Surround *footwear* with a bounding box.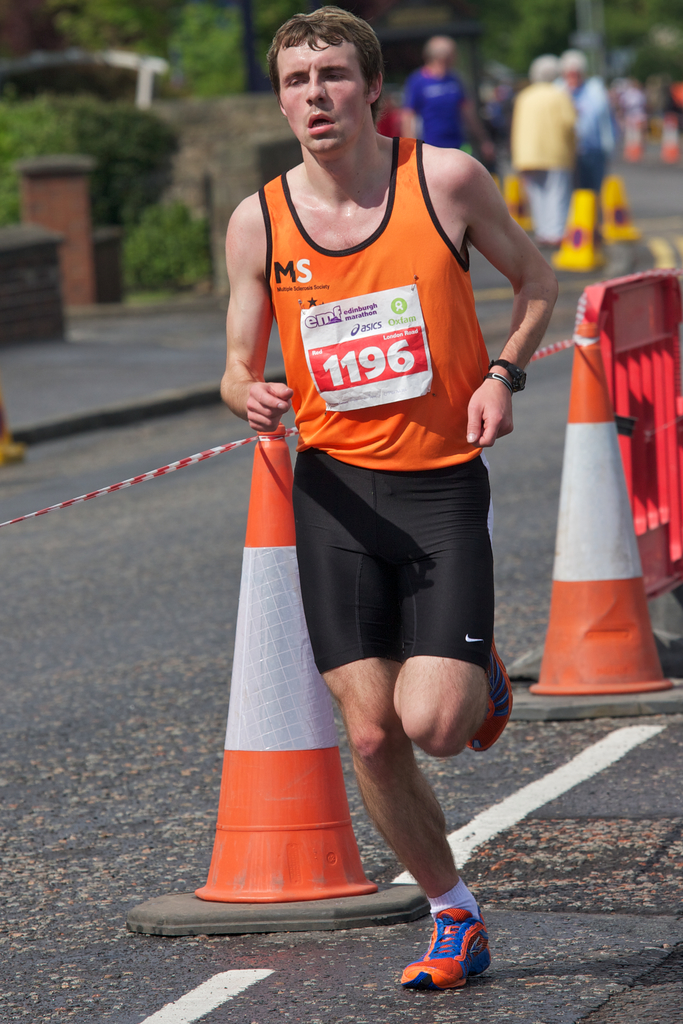
bbox(470, 641, 511, 753).
